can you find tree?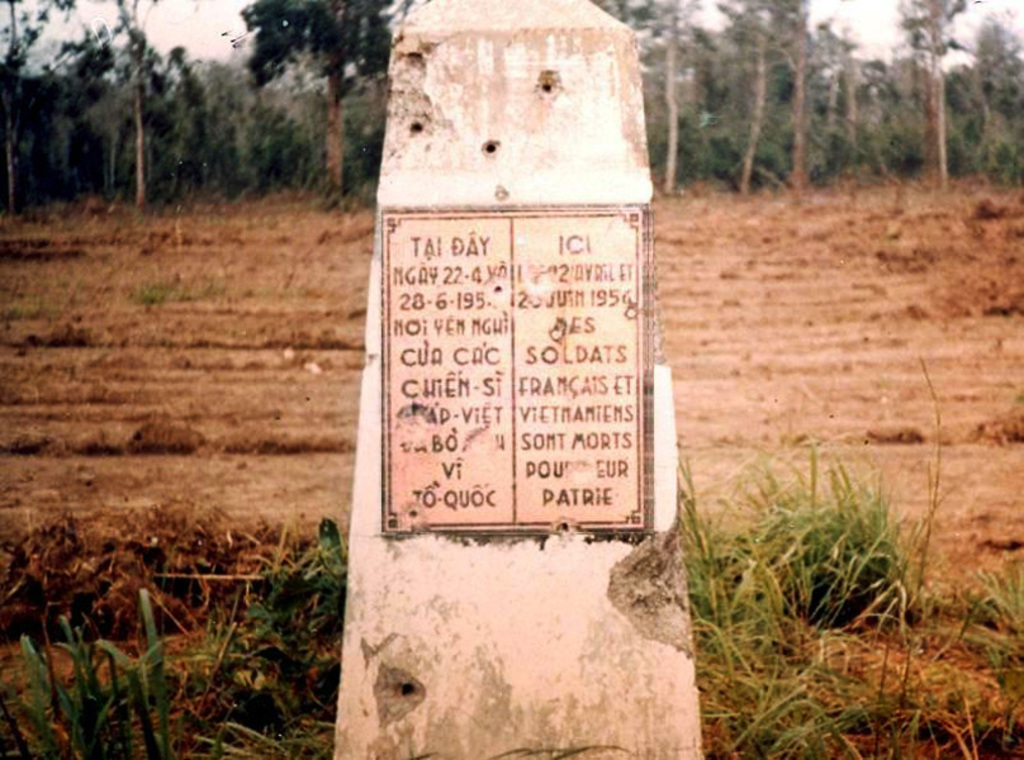
Yes, bounding box: 237/1/412/198.
